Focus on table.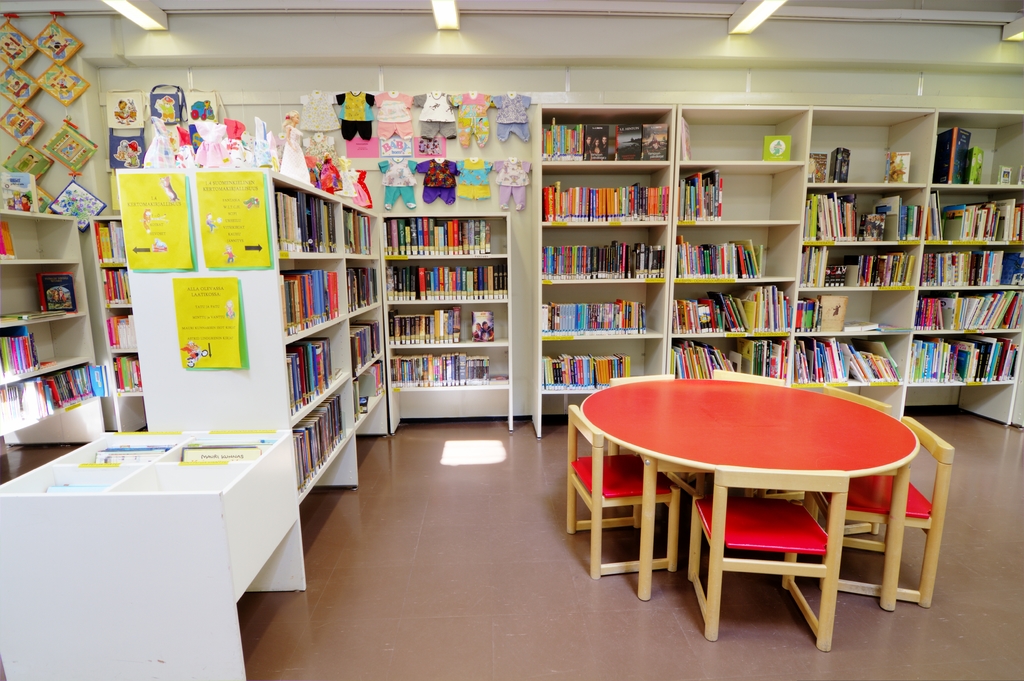
Focused at BBox(579, 376, 917, 600).
